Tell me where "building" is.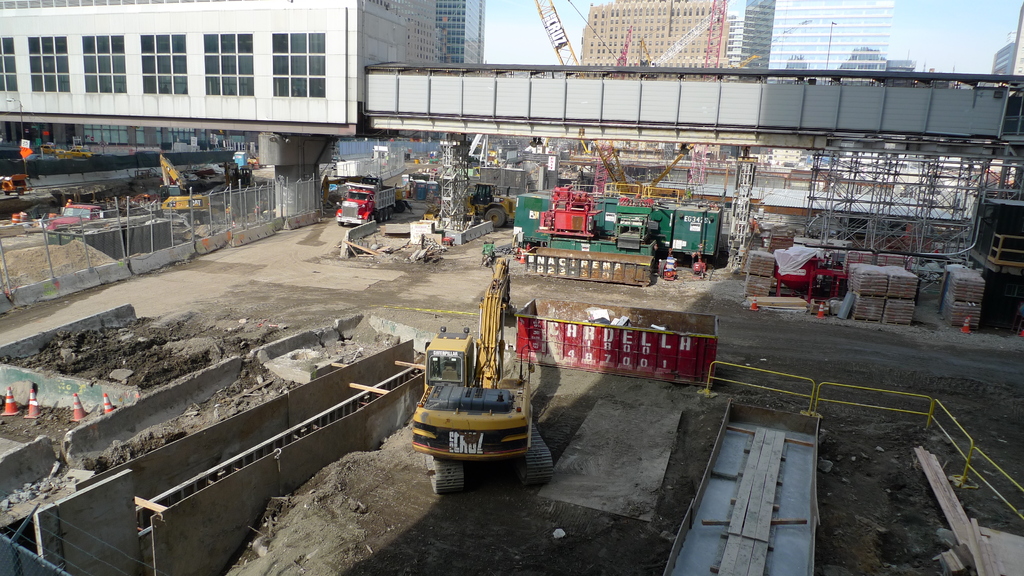
"building" is at 0/0/483/218.
